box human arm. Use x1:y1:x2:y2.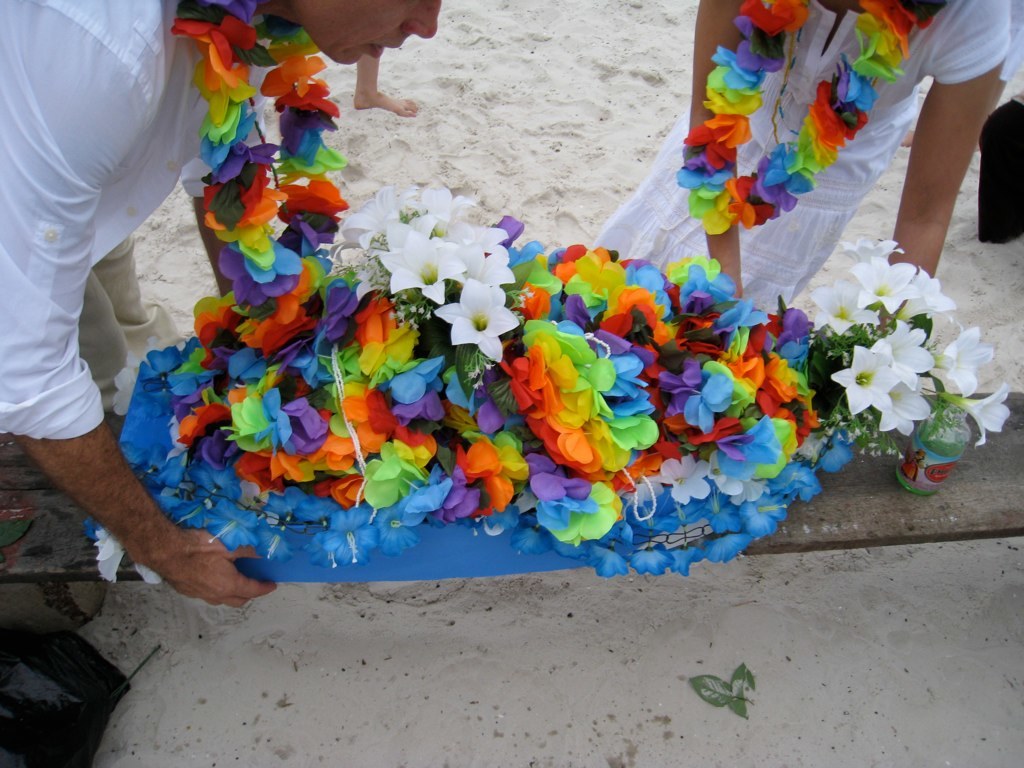
193:73:262:298.
